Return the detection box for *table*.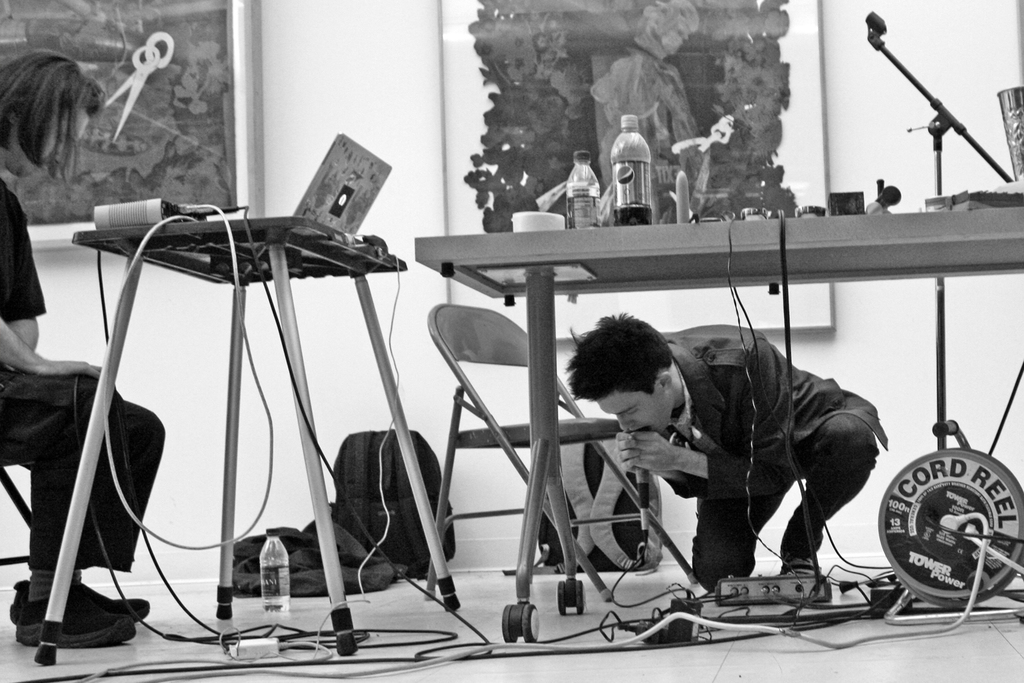
<bbox>32, 204, 474, 666</bbox>.
